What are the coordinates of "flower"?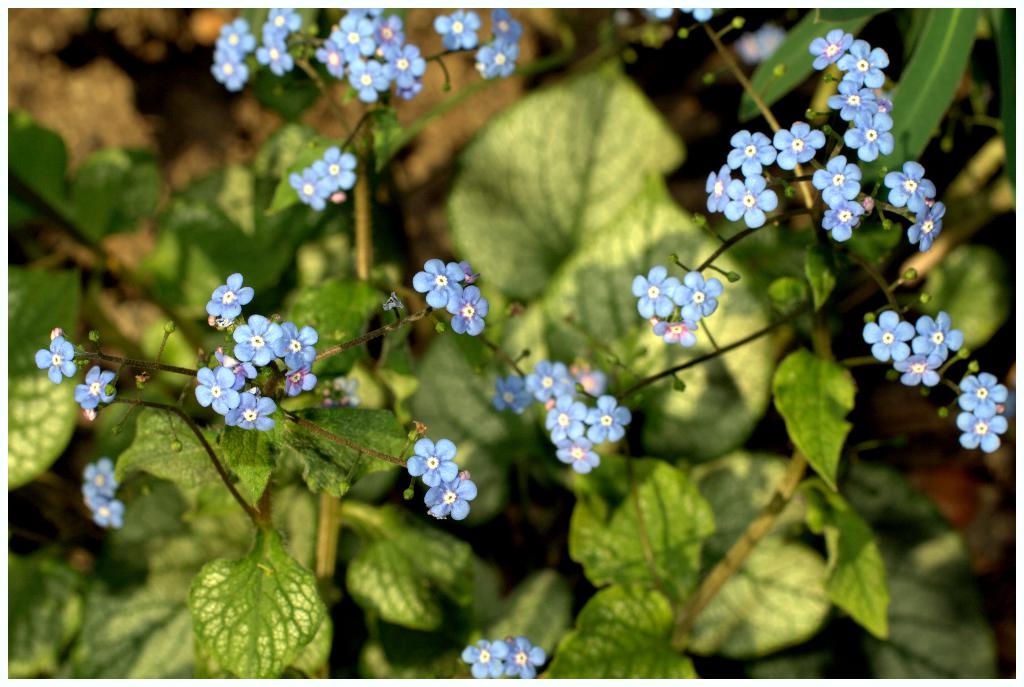
840/109/892/165.
